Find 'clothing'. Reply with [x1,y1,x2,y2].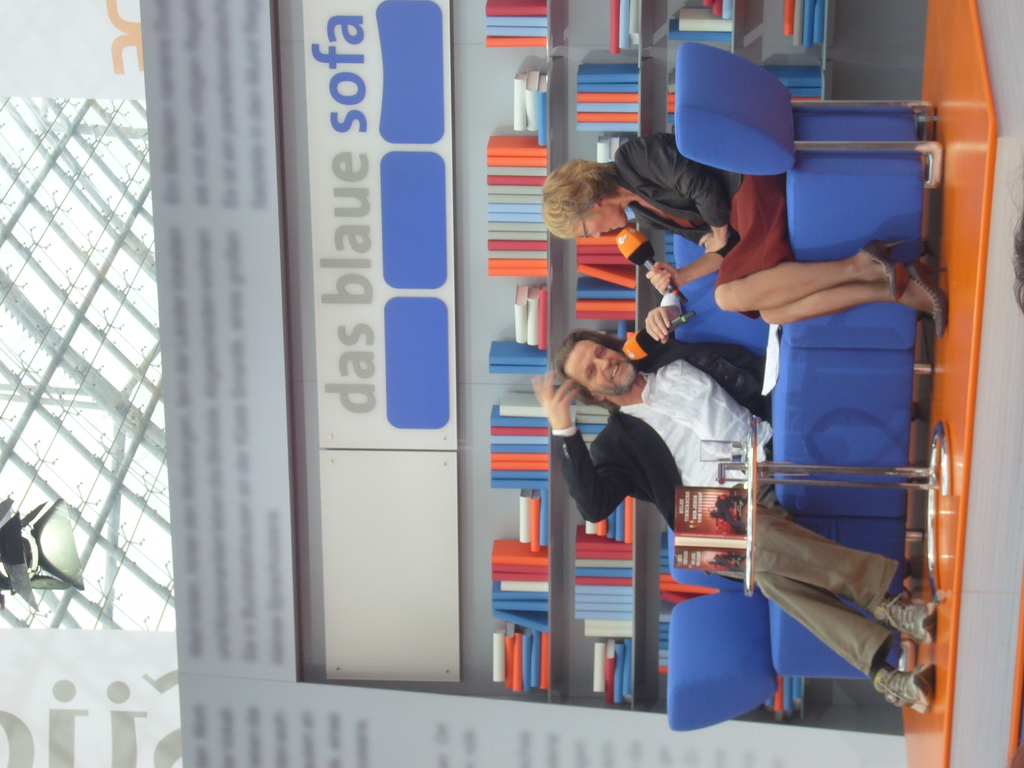
[733,486,895,680].
